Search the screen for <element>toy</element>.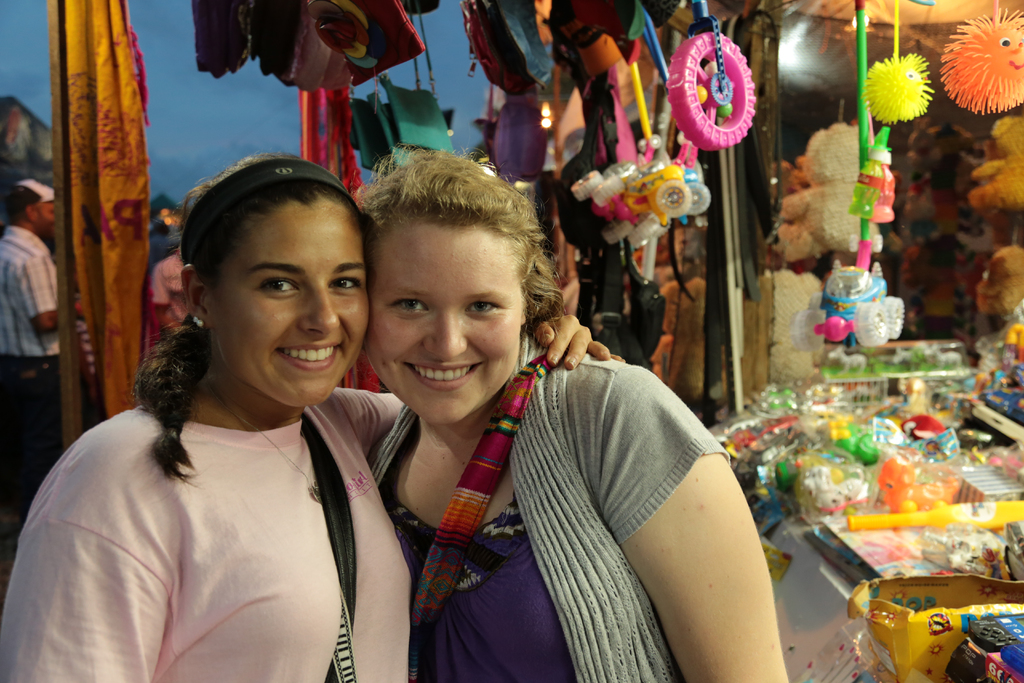
Found at [771,95,889,266].
